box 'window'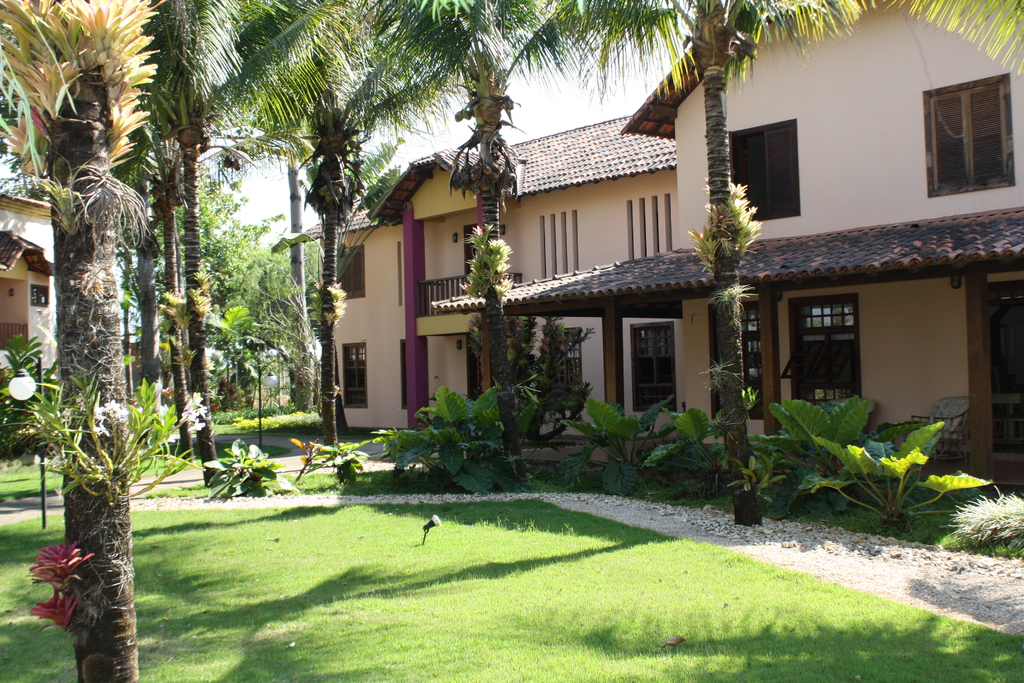
x1=726, y1=121, x2=801, y2=224
